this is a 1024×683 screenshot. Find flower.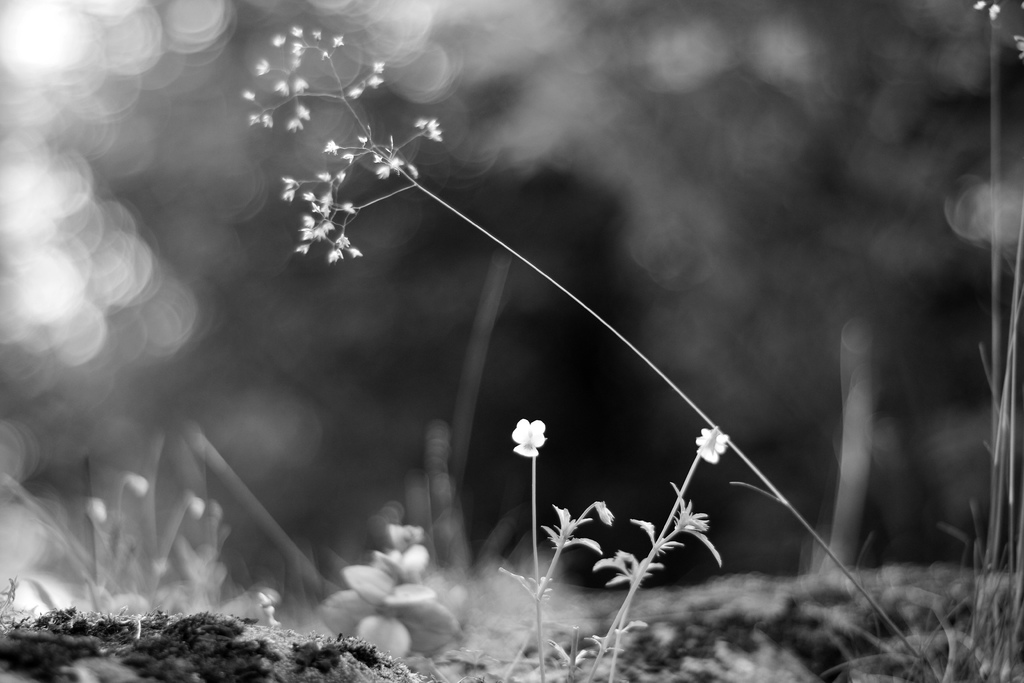
Bounding box: detection(349, 85, 365, 100).
